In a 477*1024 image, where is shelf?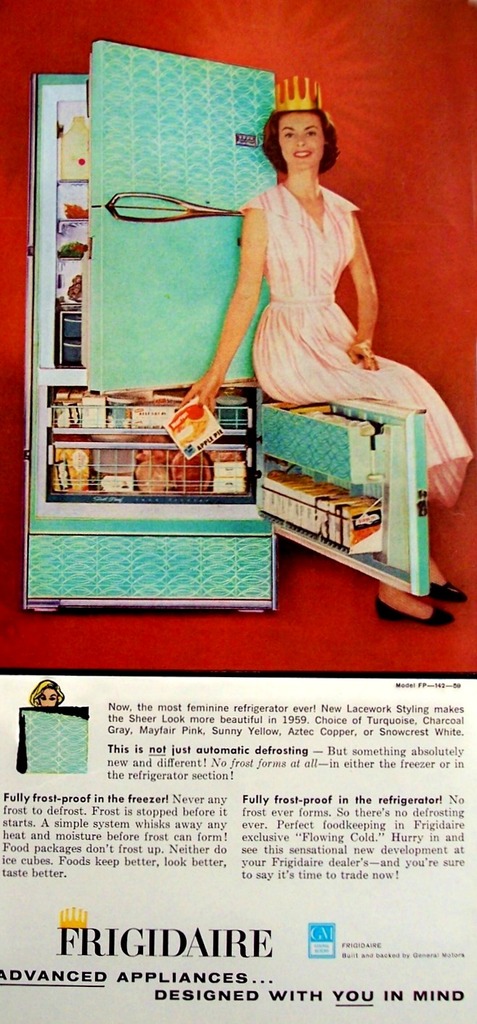
BBox(28, 386, 253, 433).
